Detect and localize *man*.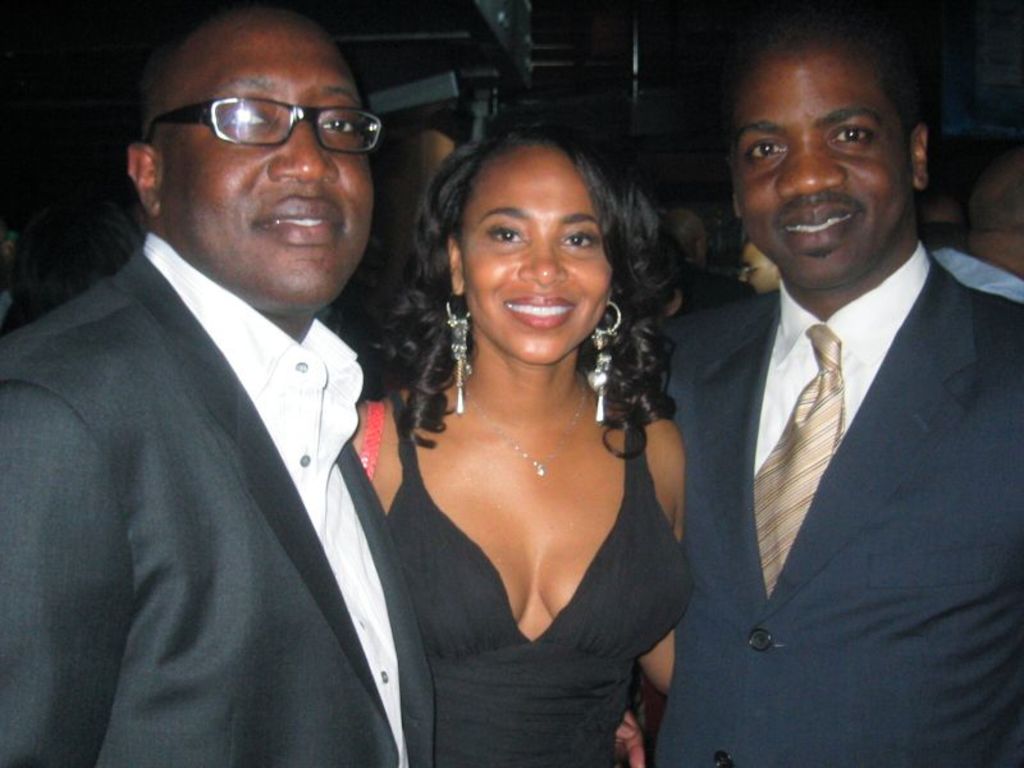
Localized at [658,206,746,315].
